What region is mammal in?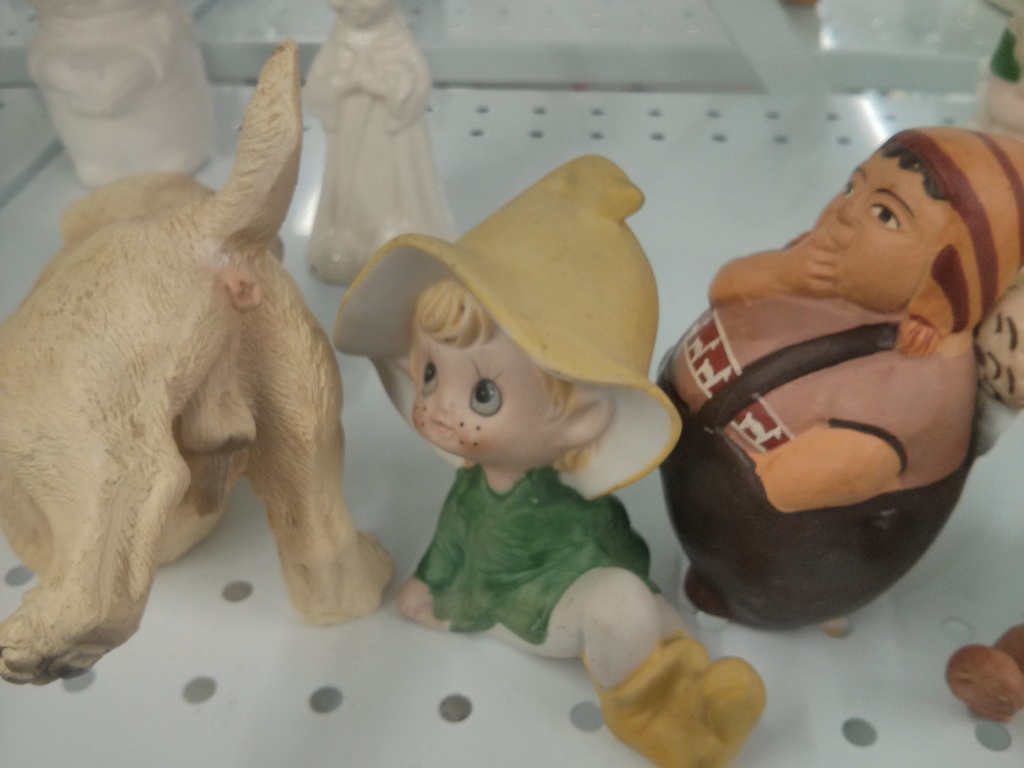
BBox(20, 90, 429, 651).
